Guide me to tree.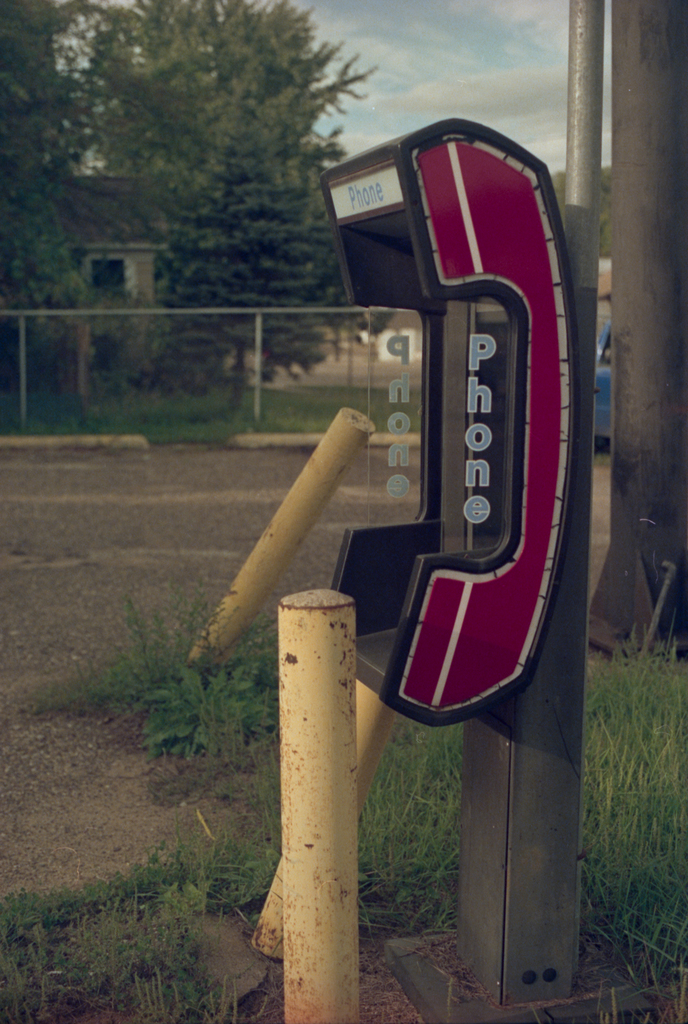
Guidance: Rect(152, 84, 341, 403).
